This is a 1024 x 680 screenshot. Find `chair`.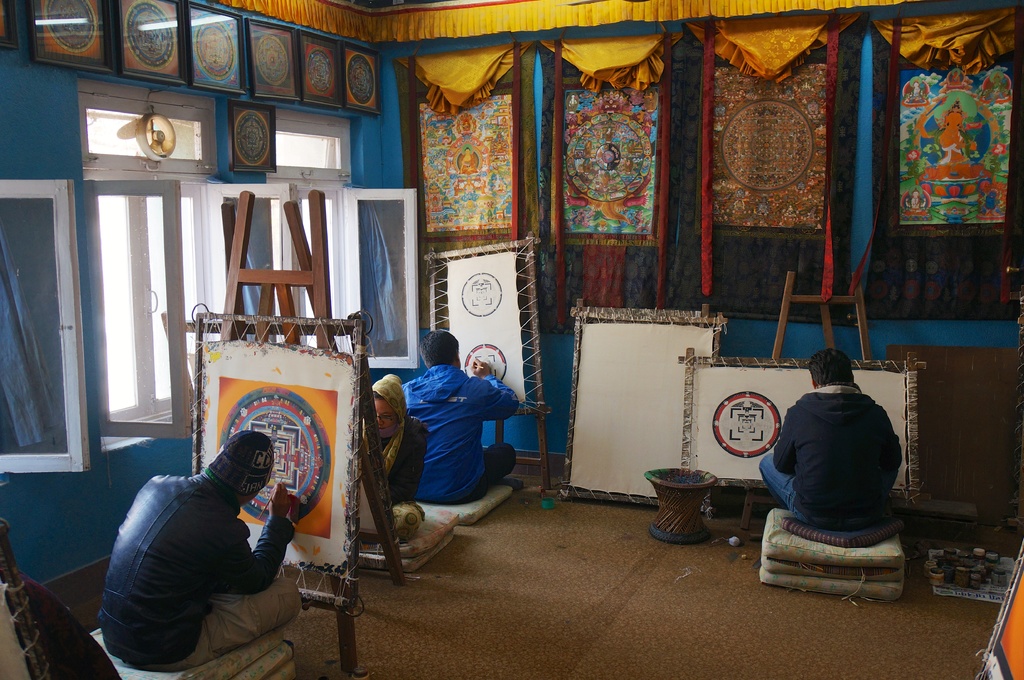
Bounding box: locate(26, 578, 296, 679).
